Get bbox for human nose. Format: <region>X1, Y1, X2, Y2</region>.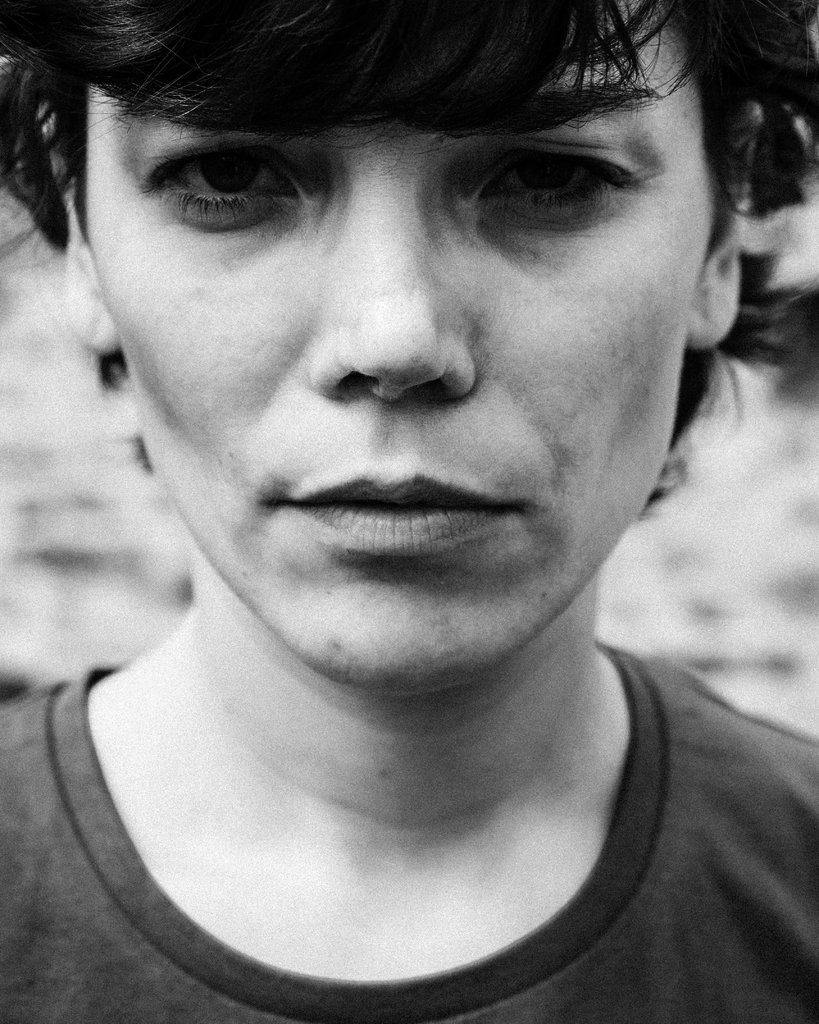
<region>304, 185, 486, 400</region>.
